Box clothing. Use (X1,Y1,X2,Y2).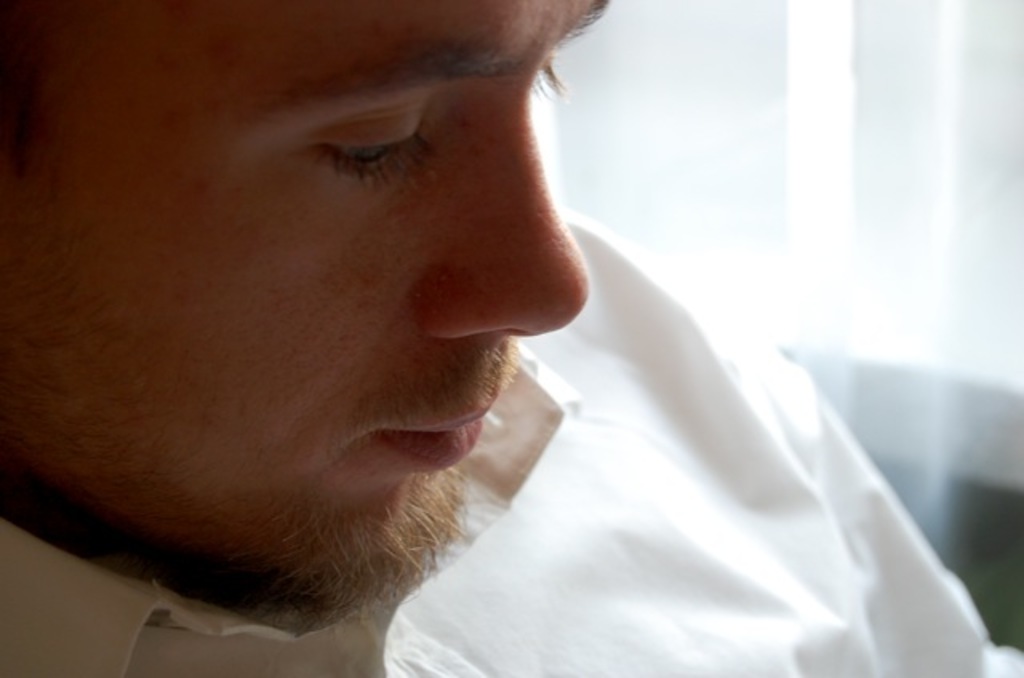
(0,205,1022,673).
